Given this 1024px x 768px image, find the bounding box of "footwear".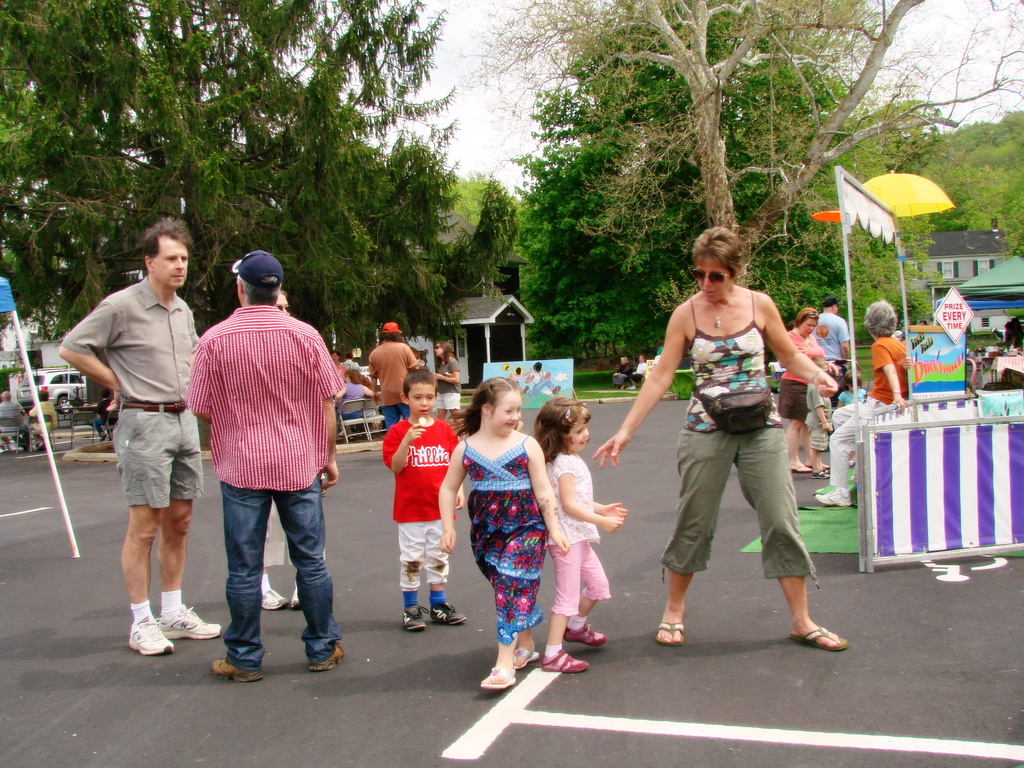
(left=536, top=641, right=589, bottom=678).
